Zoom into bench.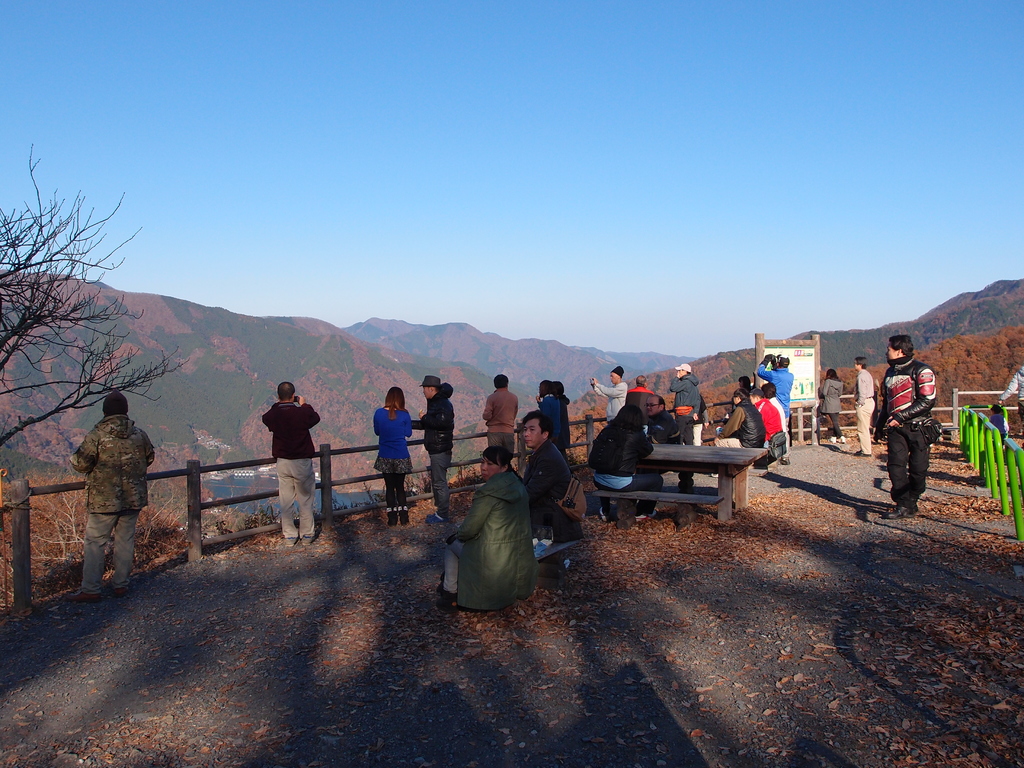
Zoom target: <region>589, 491, 721, 531</region>.
